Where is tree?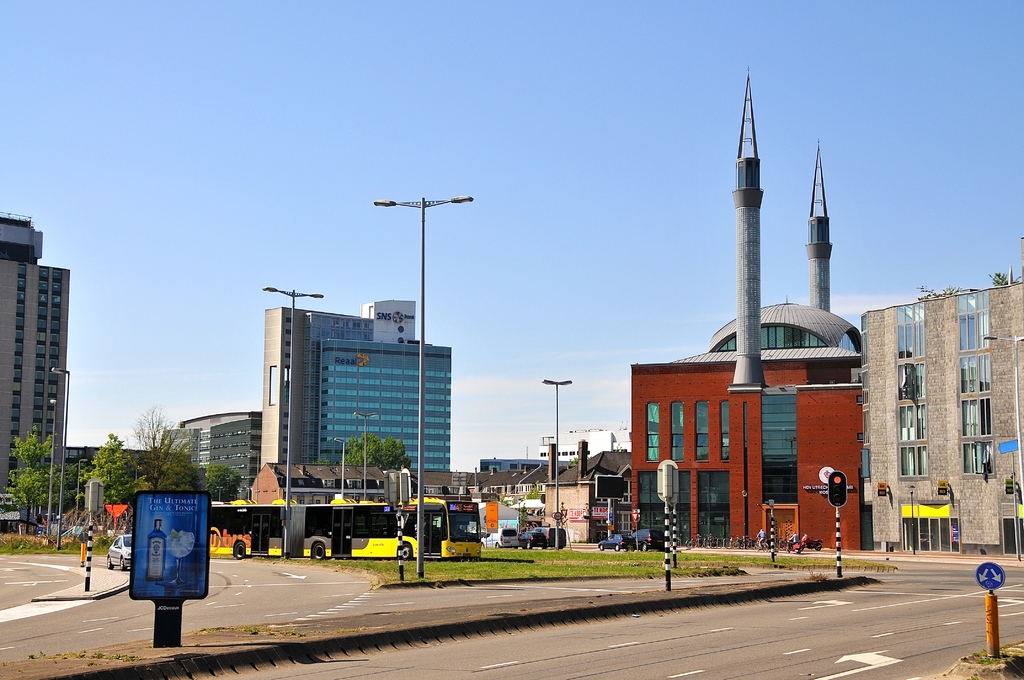
[340,429,422,489].
